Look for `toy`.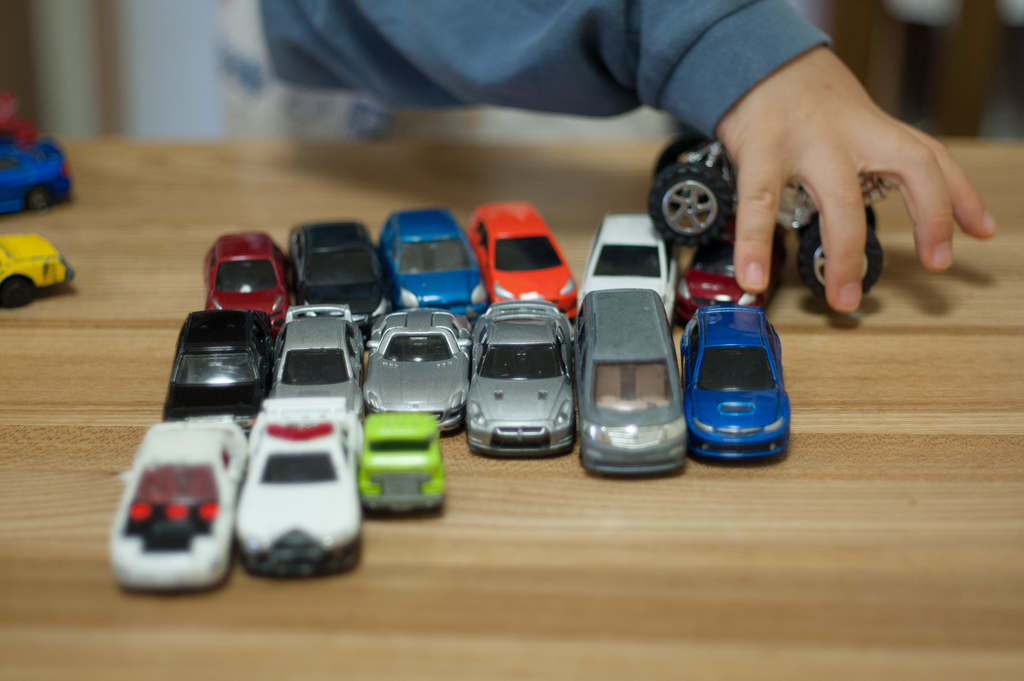
Found: bbox=(230, 397, 369, 576).
